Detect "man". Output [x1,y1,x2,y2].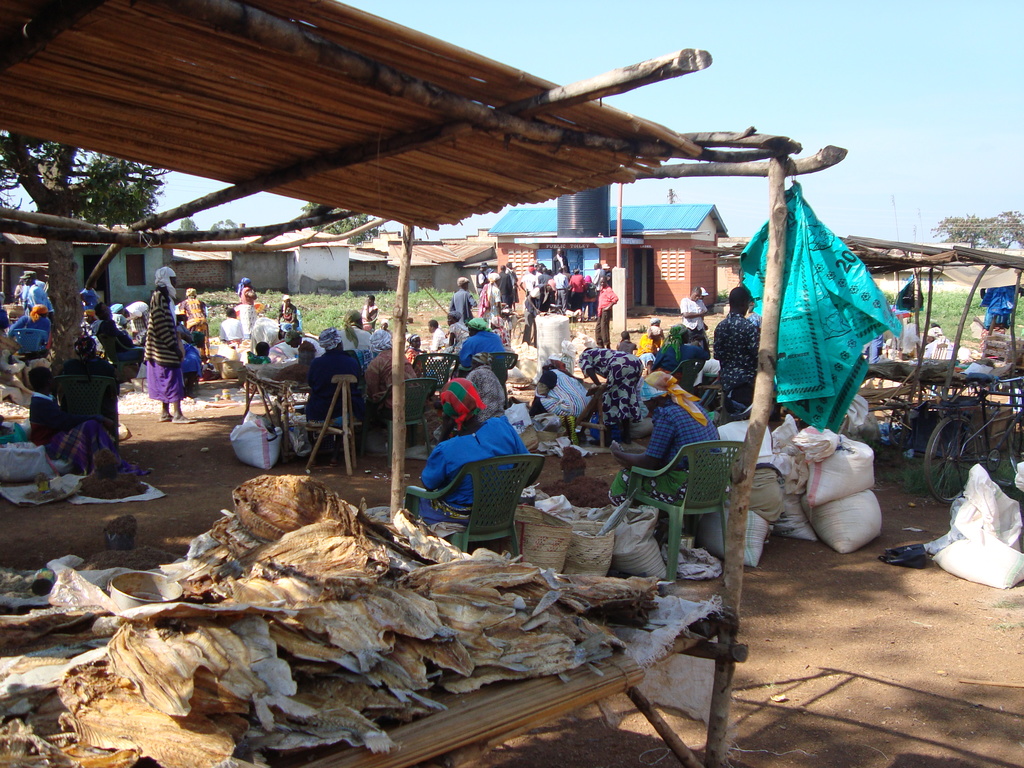
[596,267,619,349].
